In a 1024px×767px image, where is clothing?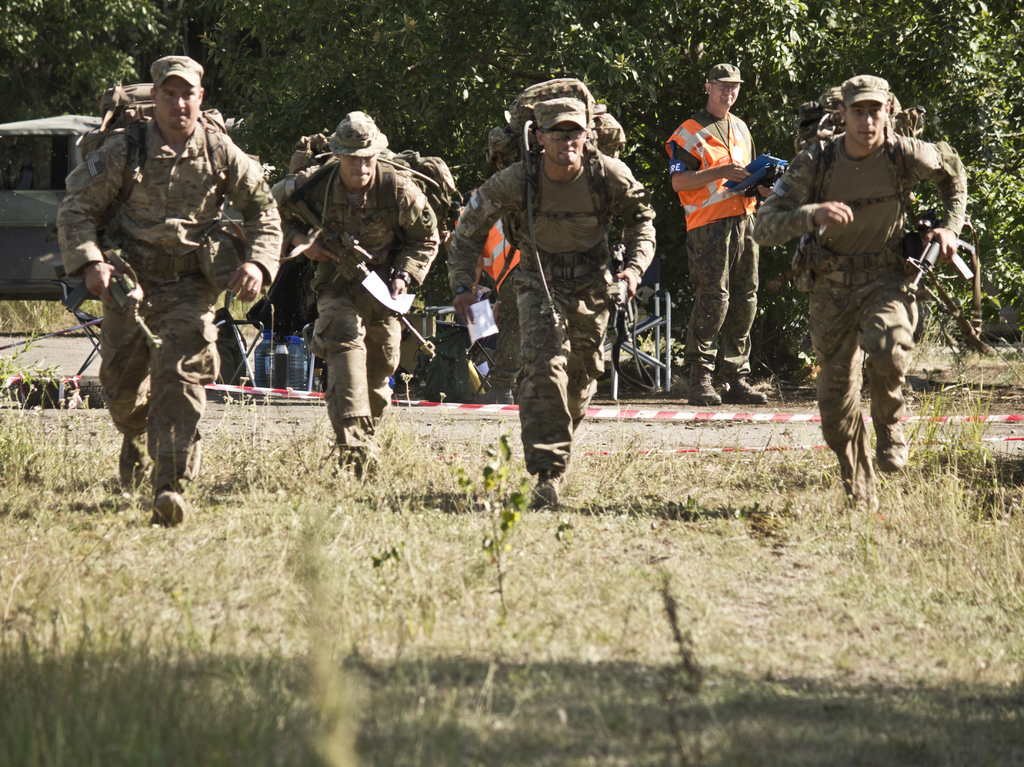
{"x1": 776, "y1": 81, "x2": 959, "y2": 469}.
